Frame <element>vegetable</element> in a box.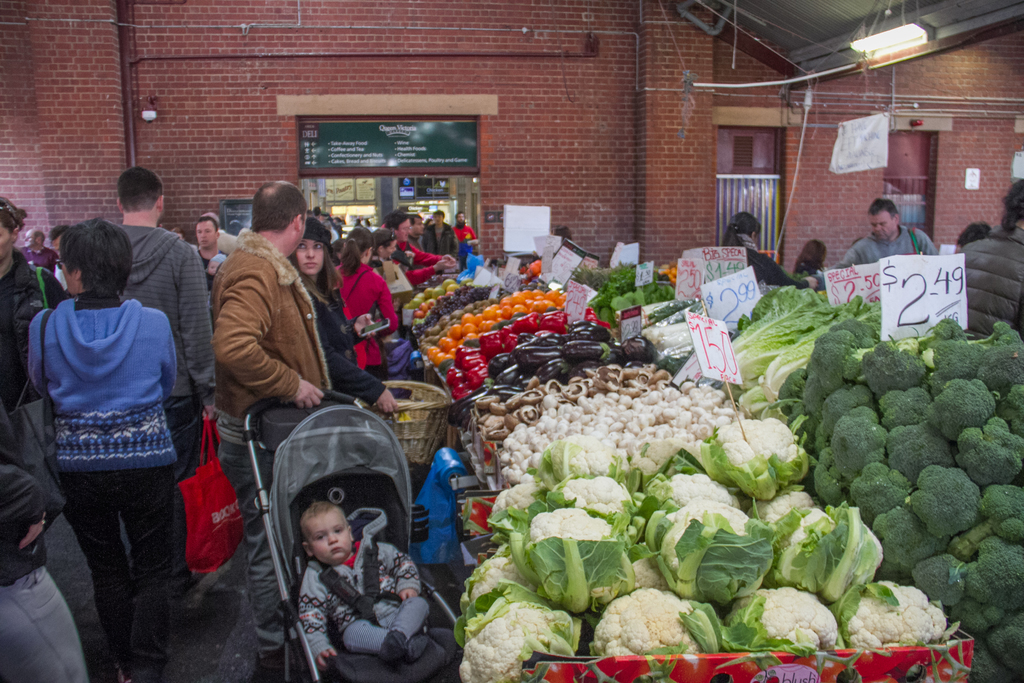
{"left": 504, "top": 322, "right": 515, "bottom": 333}.
